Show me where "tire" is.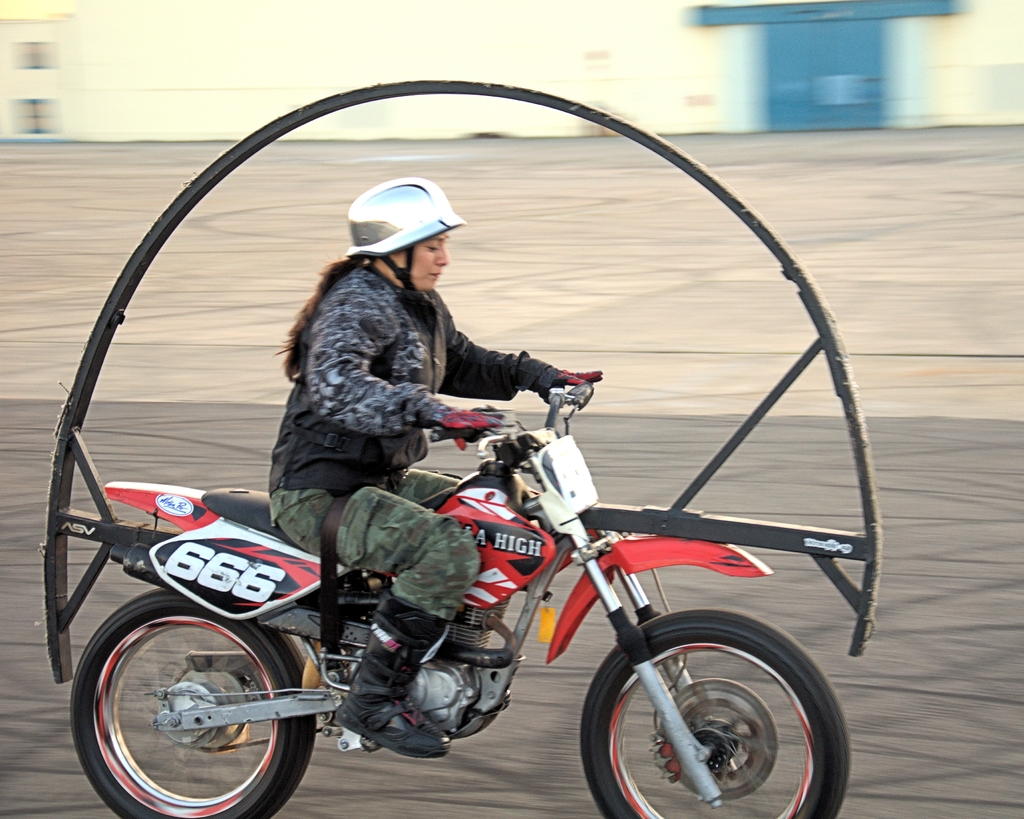
"tire" is at 68:578:313:818.
